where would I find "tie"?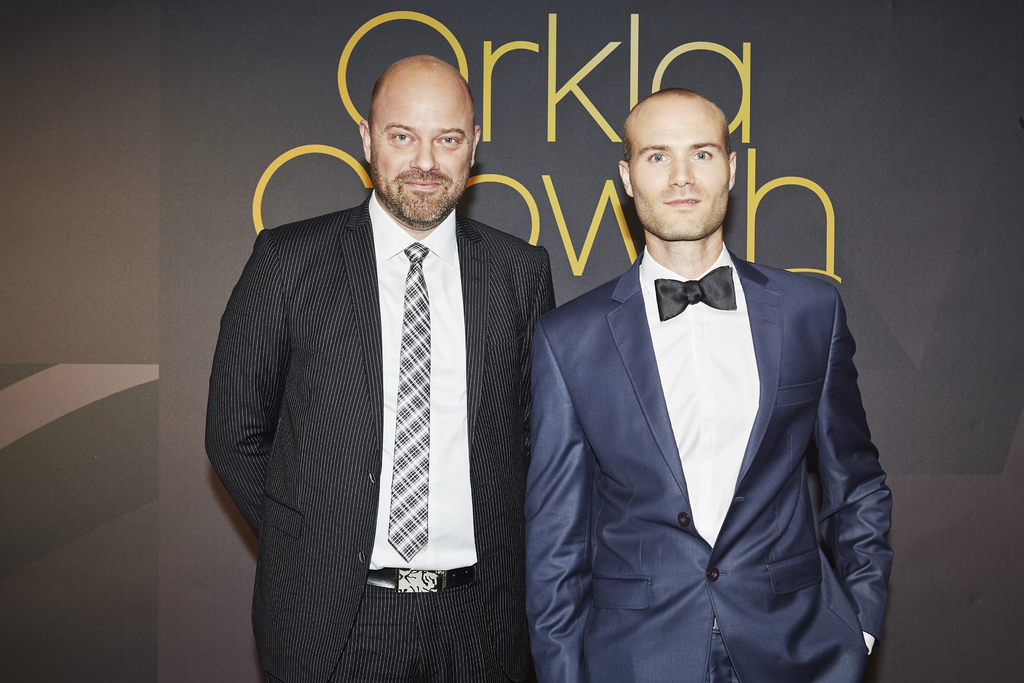
At x1=654, y1=264, x2=738, y2=325.
